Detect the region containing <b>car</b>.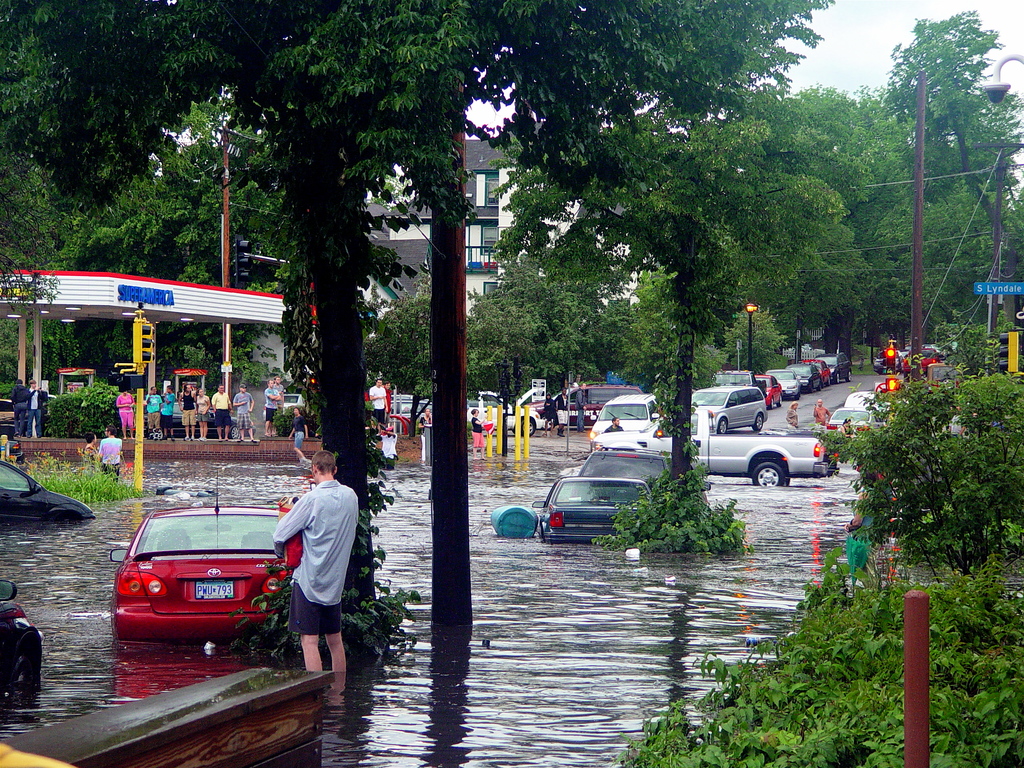
crop(694, 383, 767, 437).
